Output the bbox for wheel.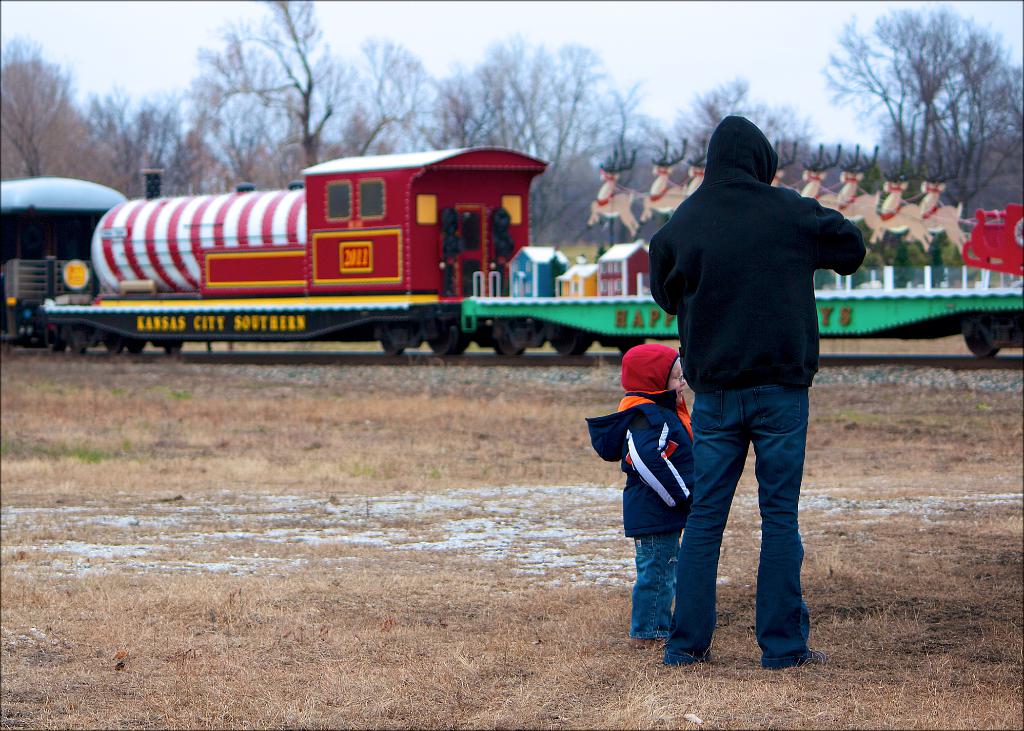
detection(492, 322, 531, 358).
